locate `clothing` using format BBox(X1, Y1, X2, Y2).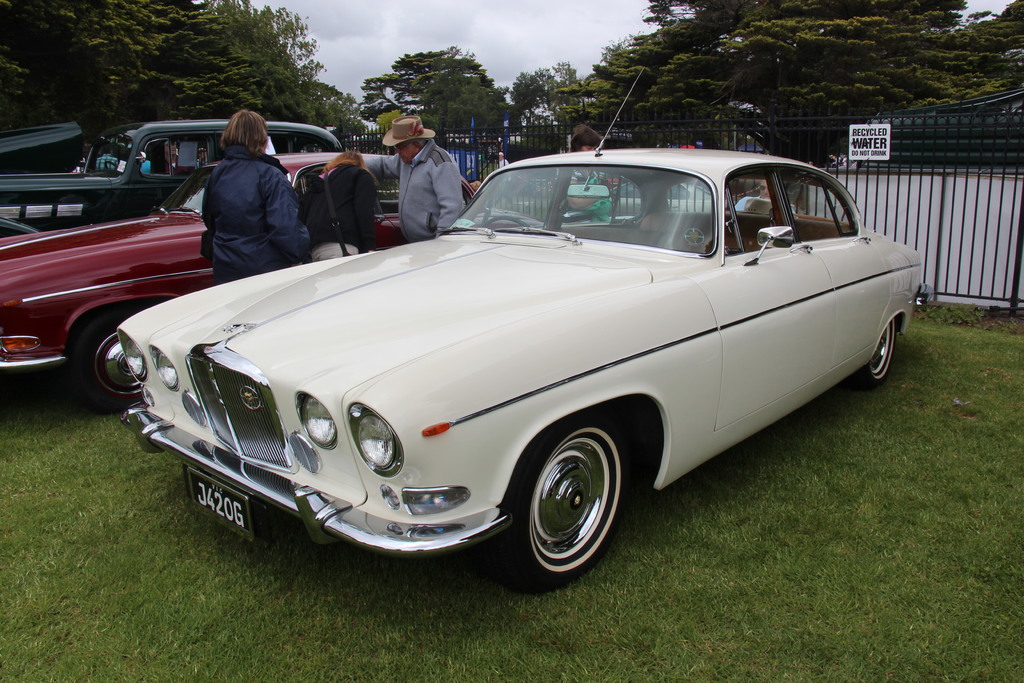
BBox(202, 143, 319, 284).
